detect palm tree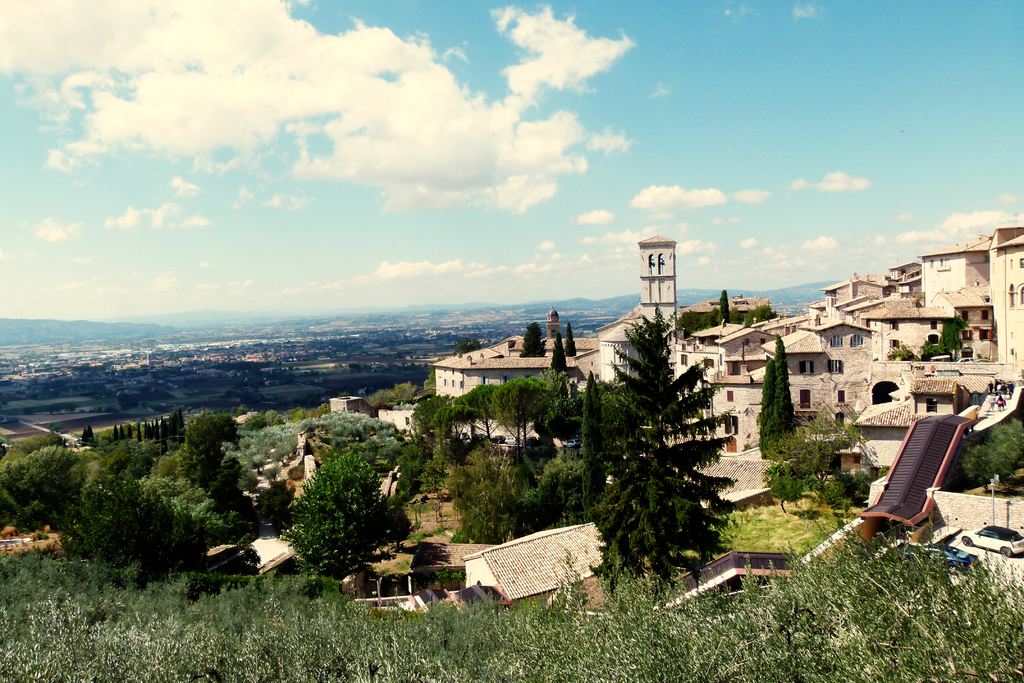
bbox=(582, 344, 708, 564)
